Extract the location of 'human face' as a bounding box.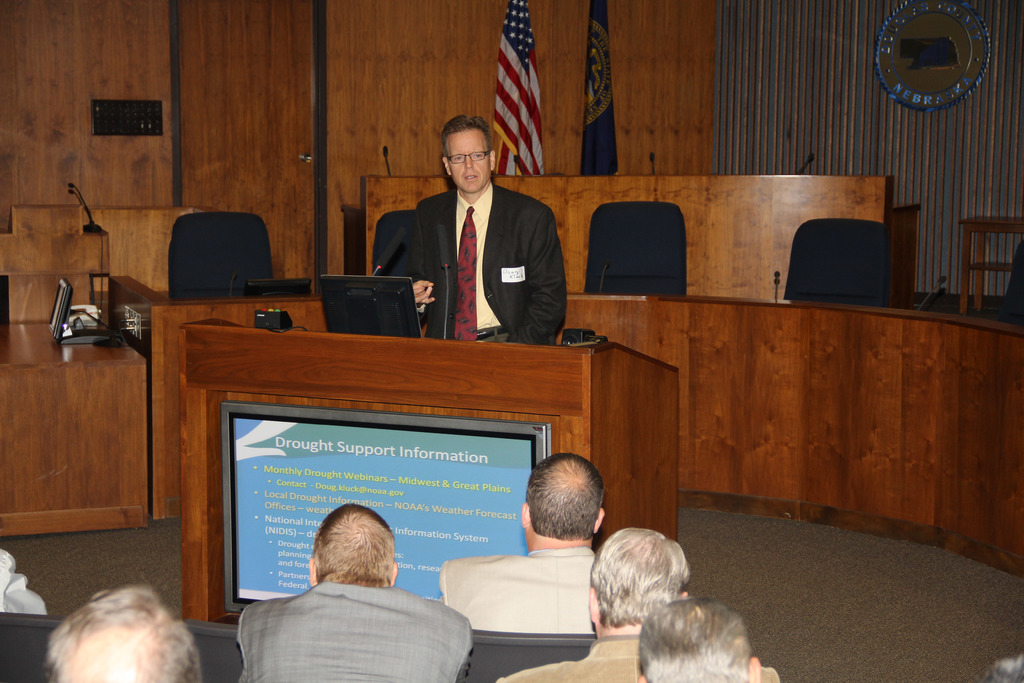
crop(449, 131, 492, 195).
